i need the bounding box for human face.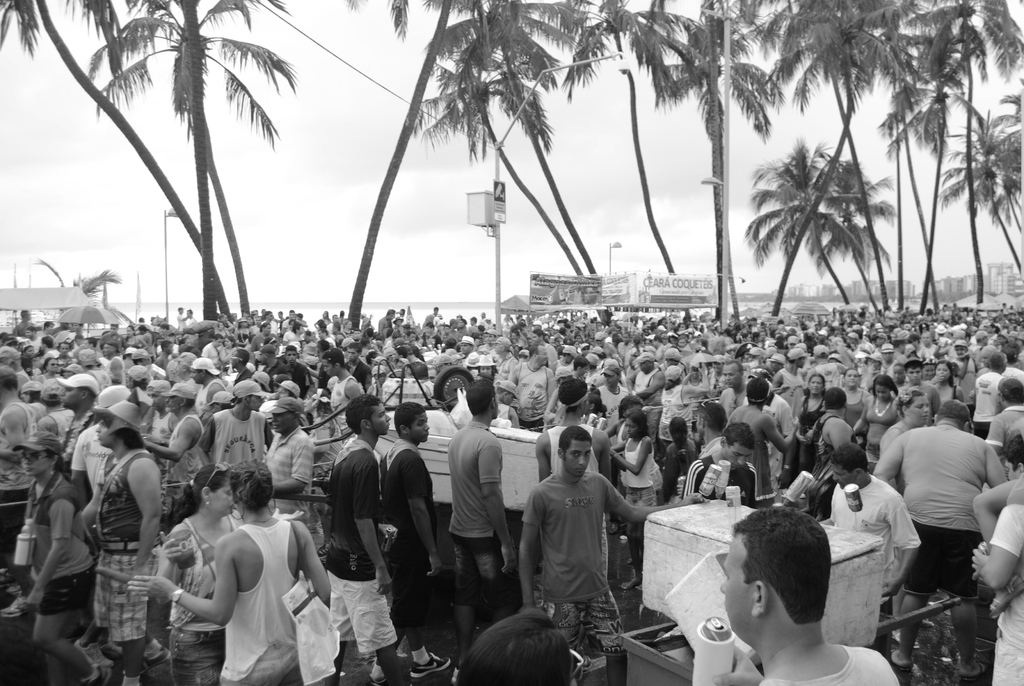
Here it is: Rect(603, 373, 618, 390).
